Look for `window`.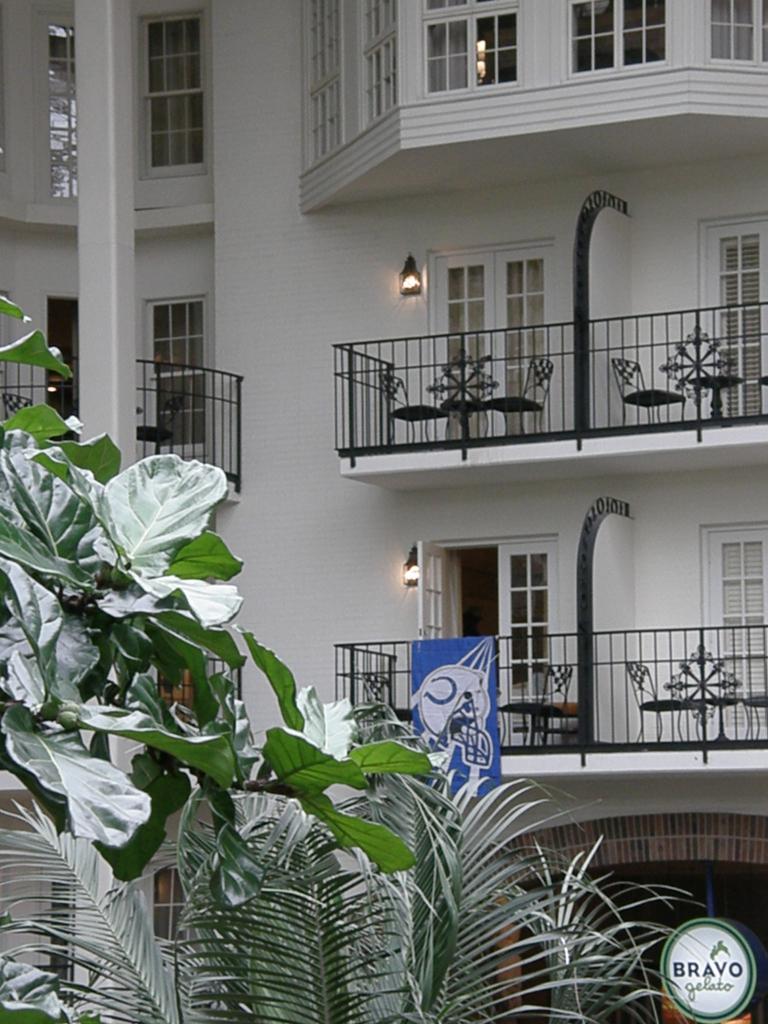
Found: {"left": 304, "top": 17, "right": 767, "bottom": 162}.
